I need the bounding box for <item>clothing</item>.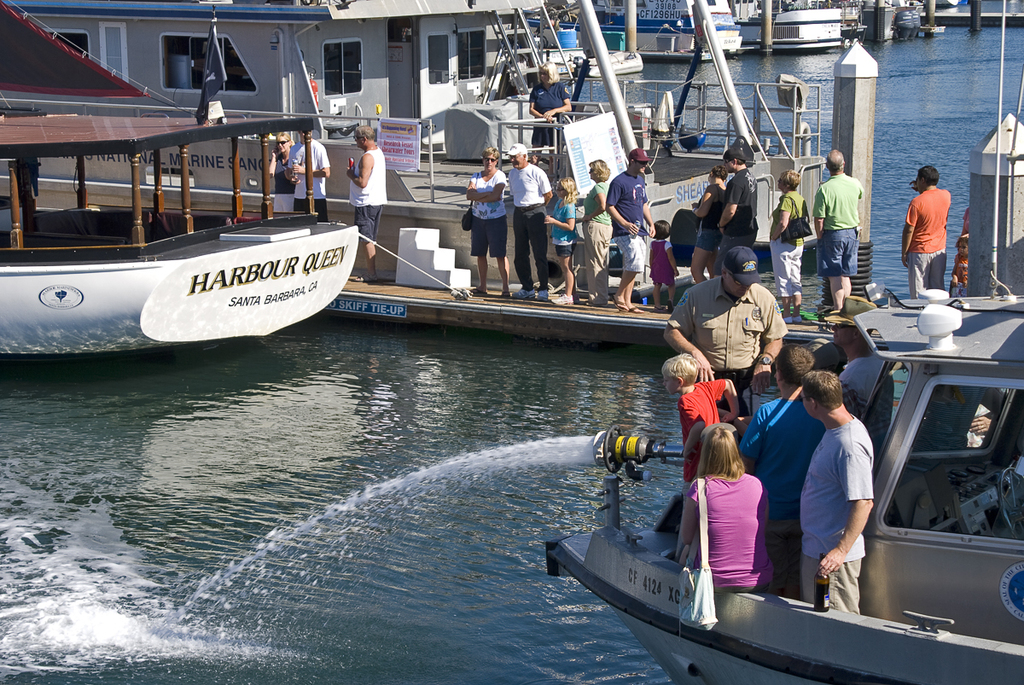
Here it is: <box>692,184,720,249</box>.
